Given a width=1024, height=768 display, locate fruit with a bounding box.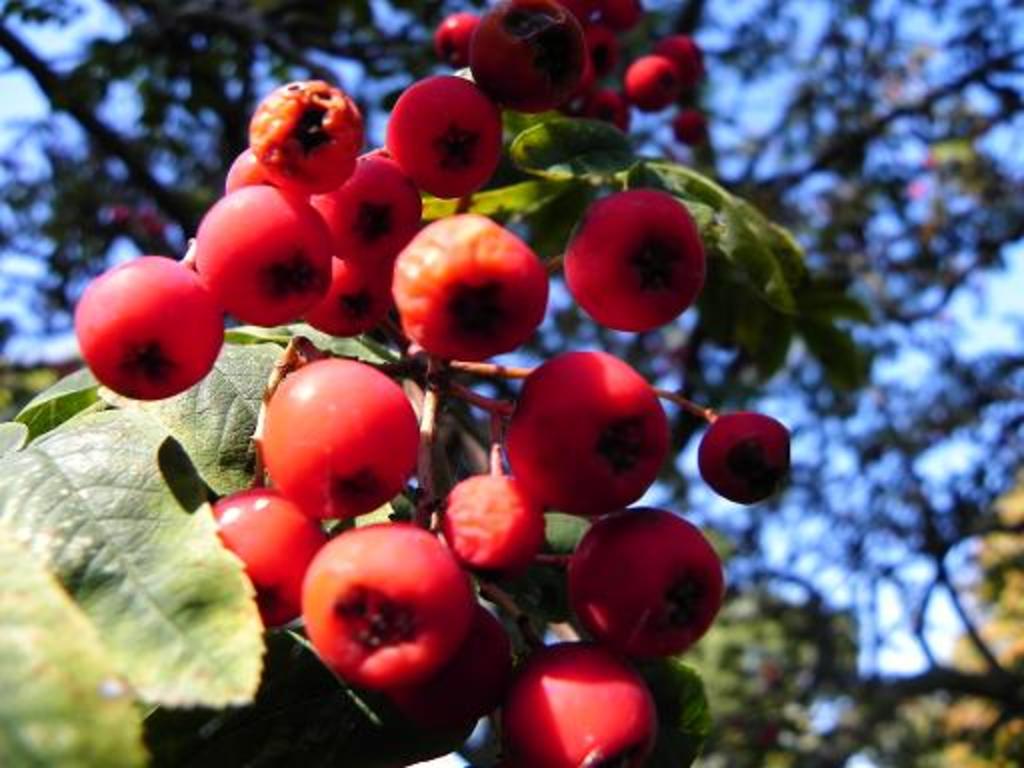
Located: bbox(436, 468, 552, 568).
